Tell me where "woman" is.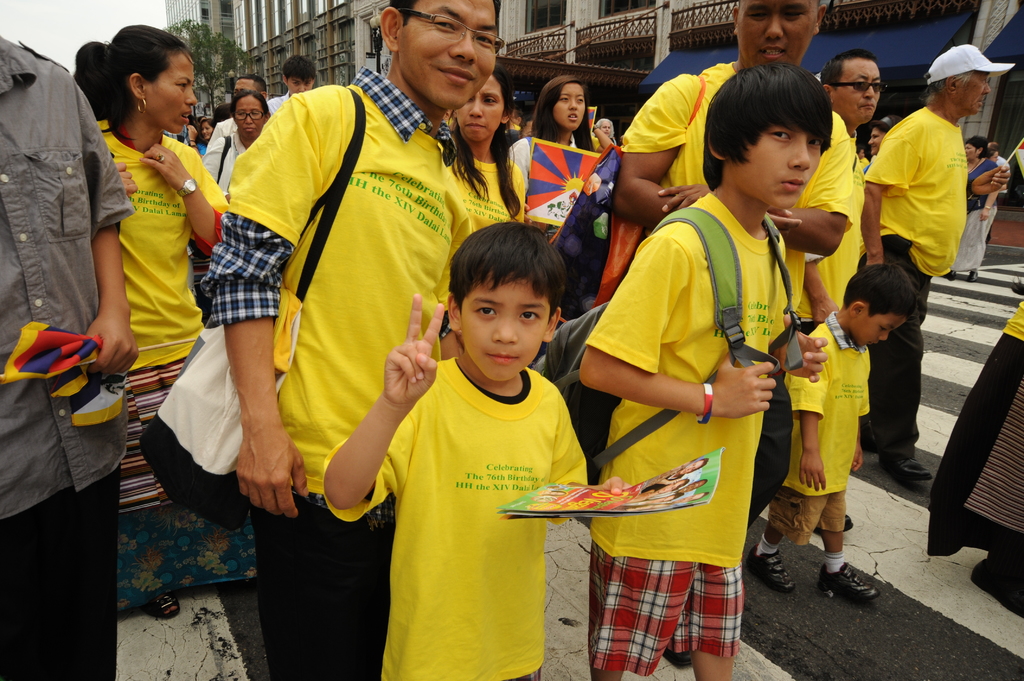
"woman" is at [952, 134, 1004, 282].
